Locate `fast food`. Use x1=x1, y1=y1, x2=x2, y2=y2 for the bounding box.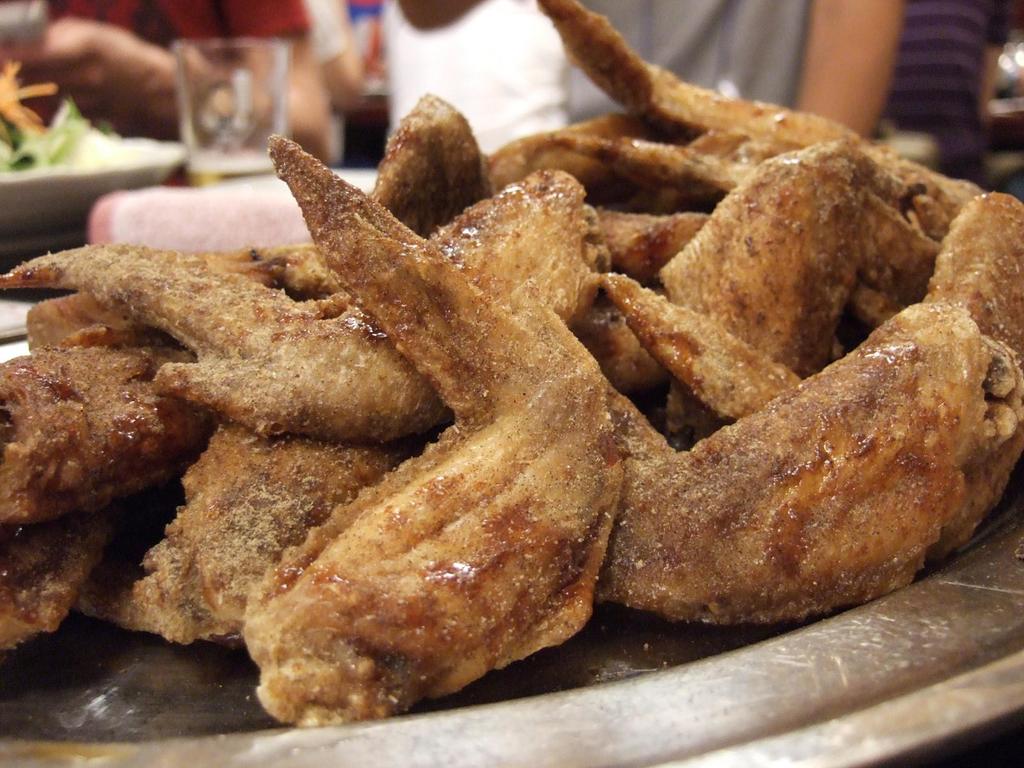
x1=499, y1=0, x2=790, y2=193.
